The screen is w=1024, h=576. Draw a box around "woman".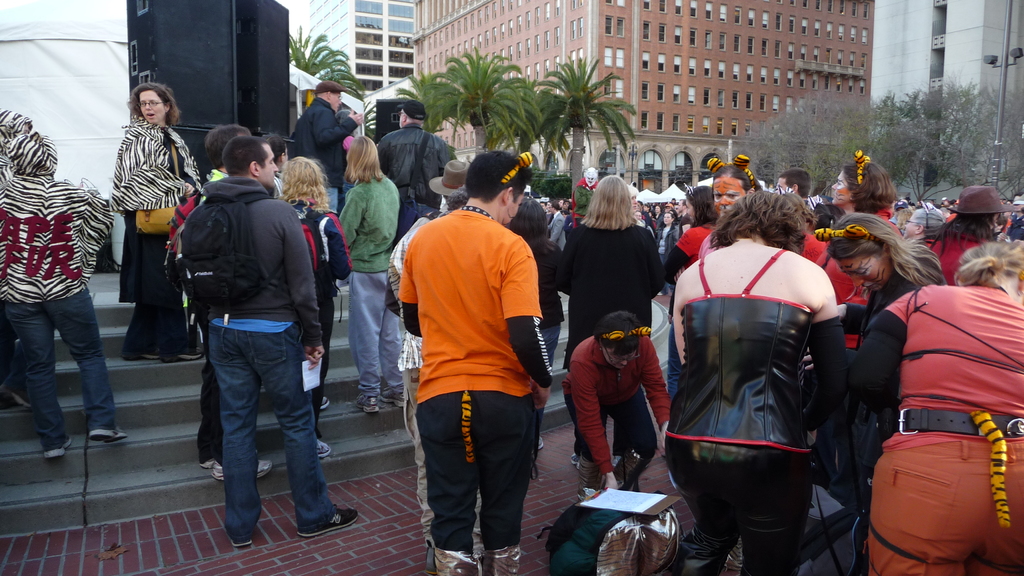
bbox(334, 130, 404, 416).
